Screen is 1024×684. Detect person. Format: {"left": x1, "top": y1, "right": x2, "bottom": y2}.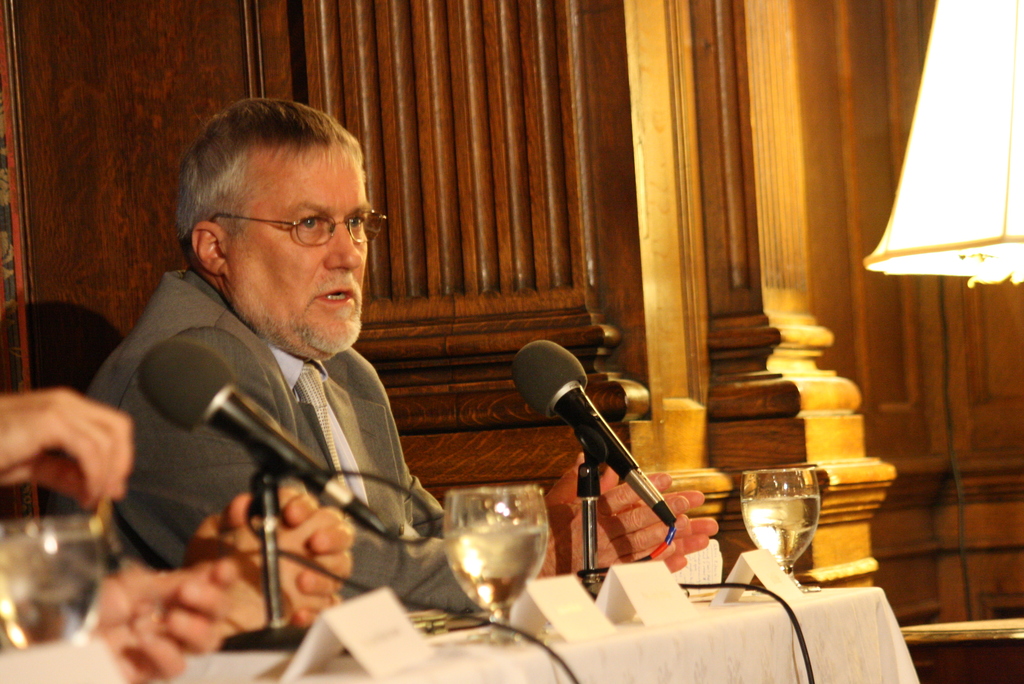
{"left": 63, "top": 88, "right": 725, "bottom": 651}.
